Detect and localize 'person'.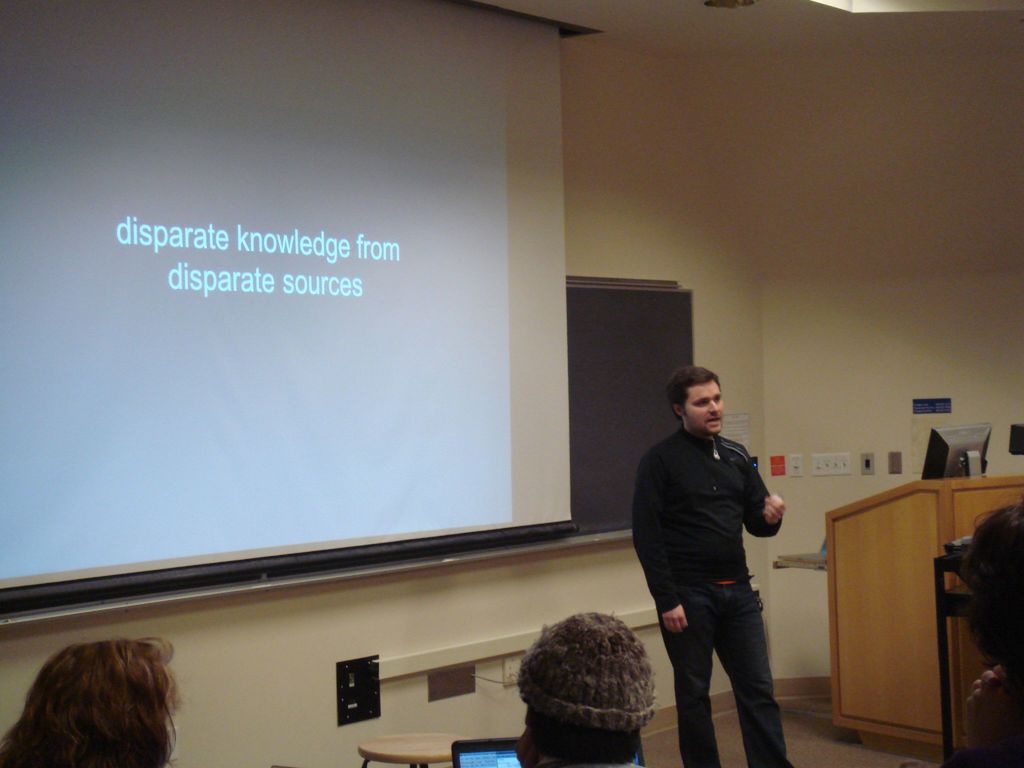
Localized at pyautogui.locateOnScreen(643, 358, 803, 760).
